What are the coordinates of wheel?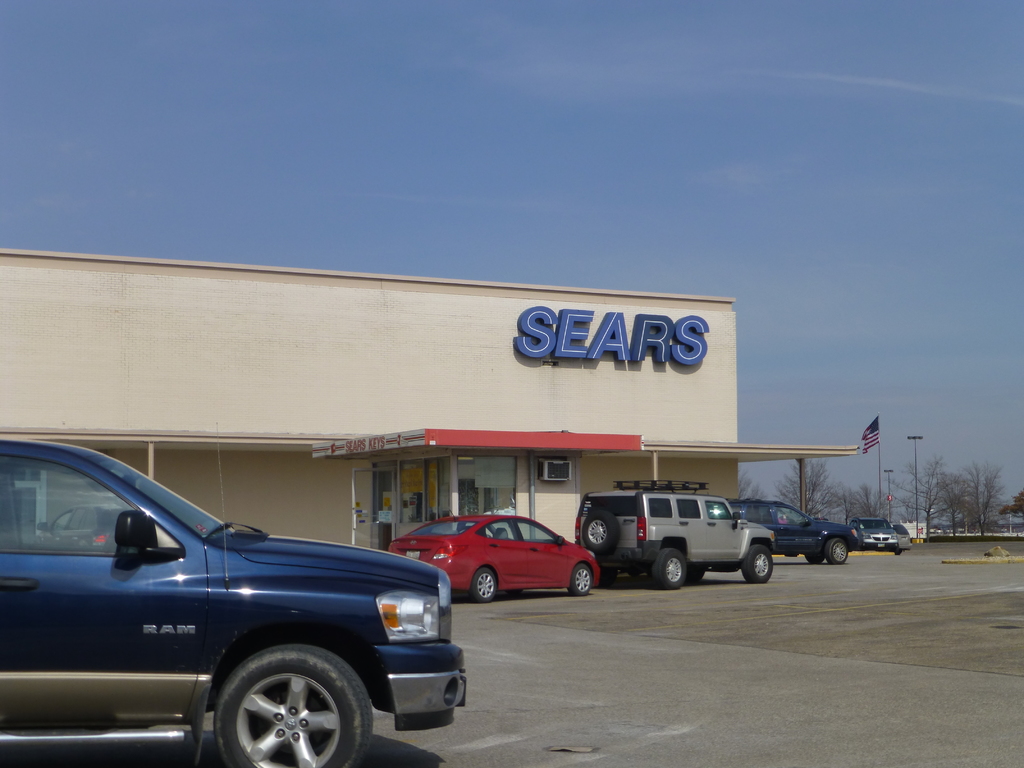
region(568, 566, 594, 596).
